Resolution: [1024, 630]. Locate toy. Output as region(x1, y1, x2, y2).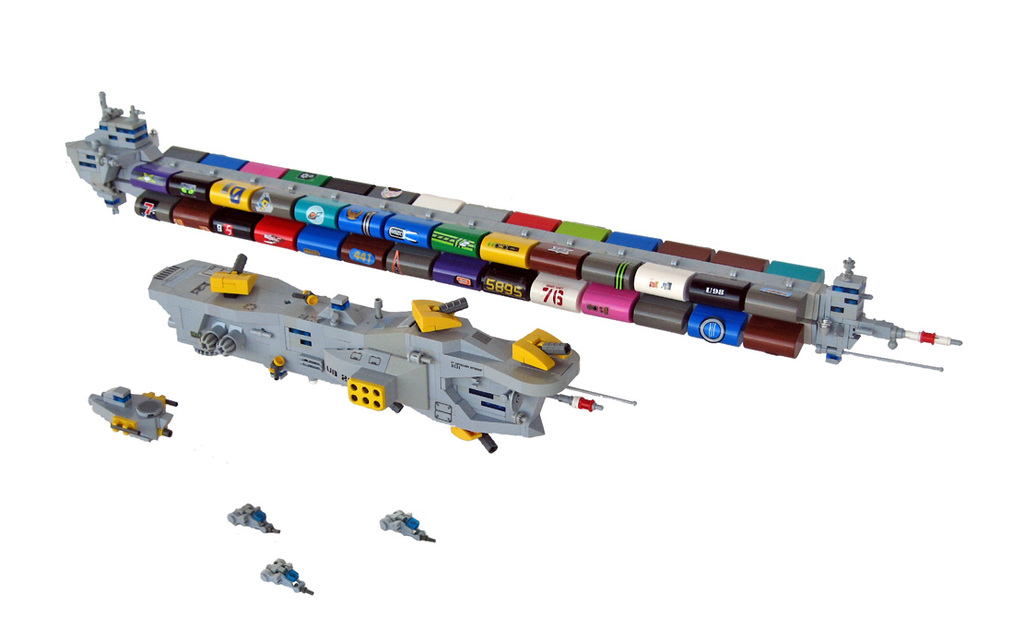
region(152, 251, 636, 451).
